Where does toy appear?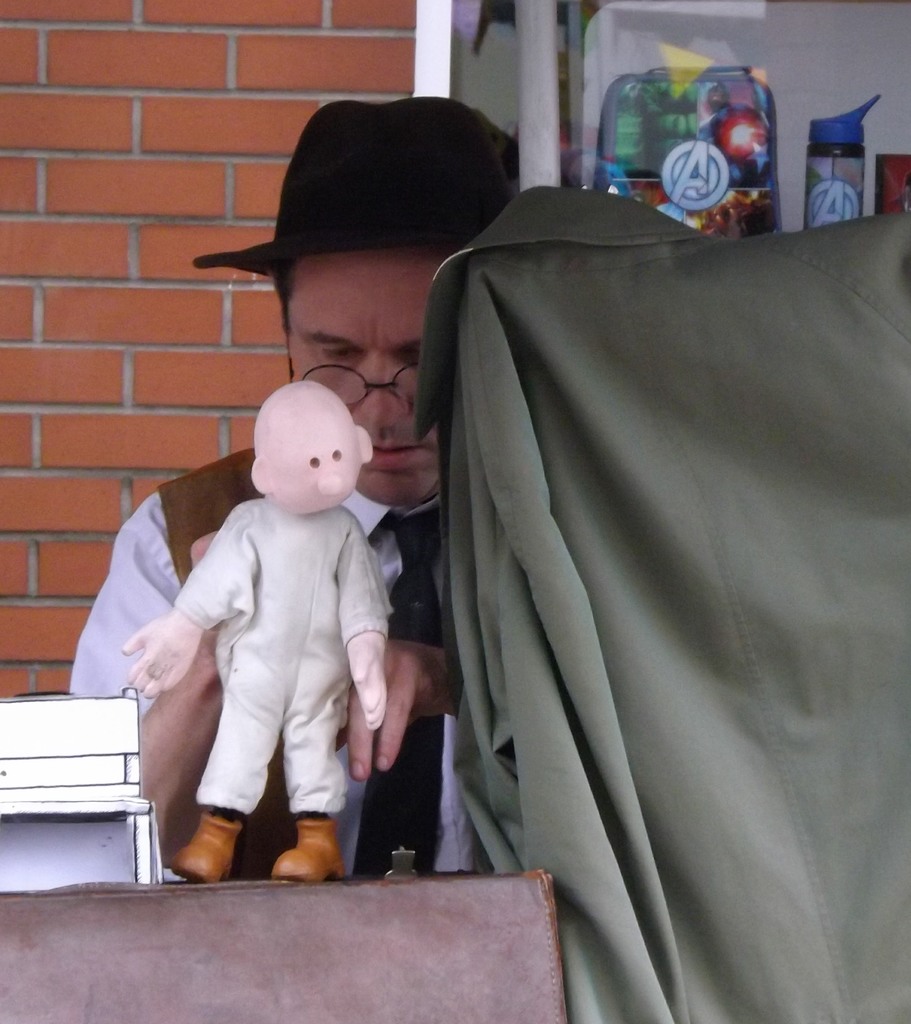
Appears at box(141, 365, 440, 874).
